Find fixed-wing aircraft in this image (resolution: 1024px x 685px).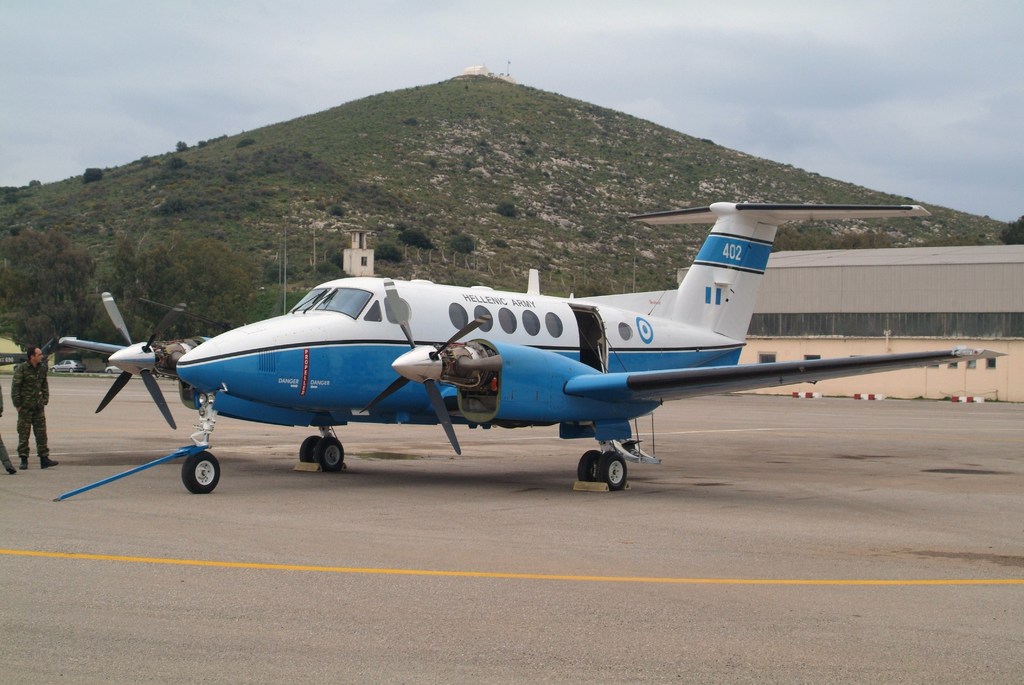
region(59, 191, 1005, 494).
